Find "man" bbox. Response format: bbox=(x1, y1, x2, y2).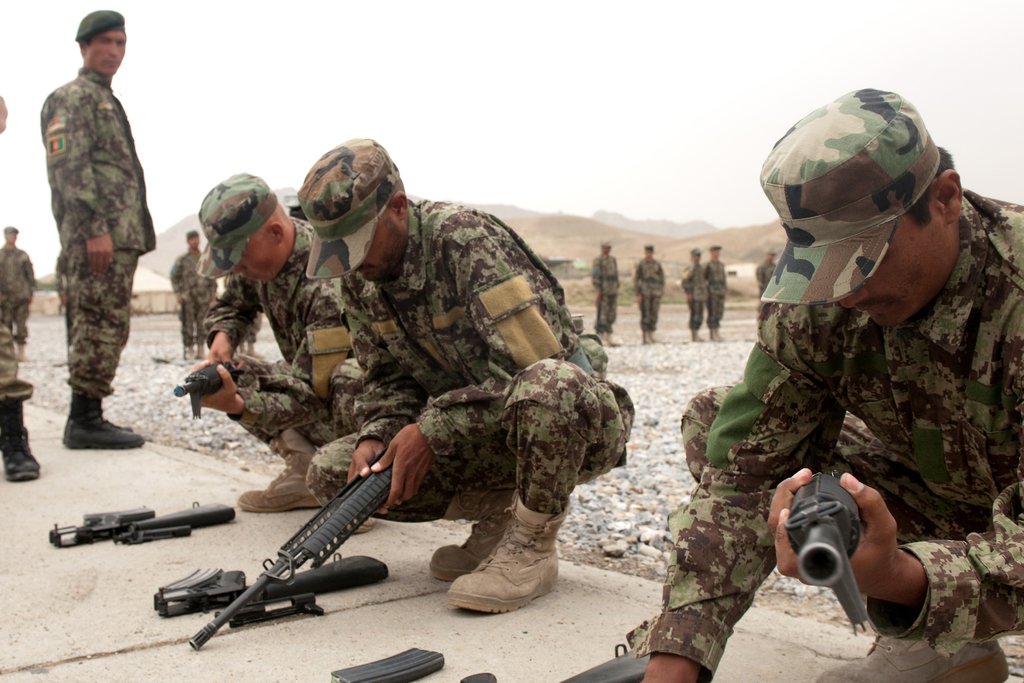
bbox=(42, 7, 157, 450).
